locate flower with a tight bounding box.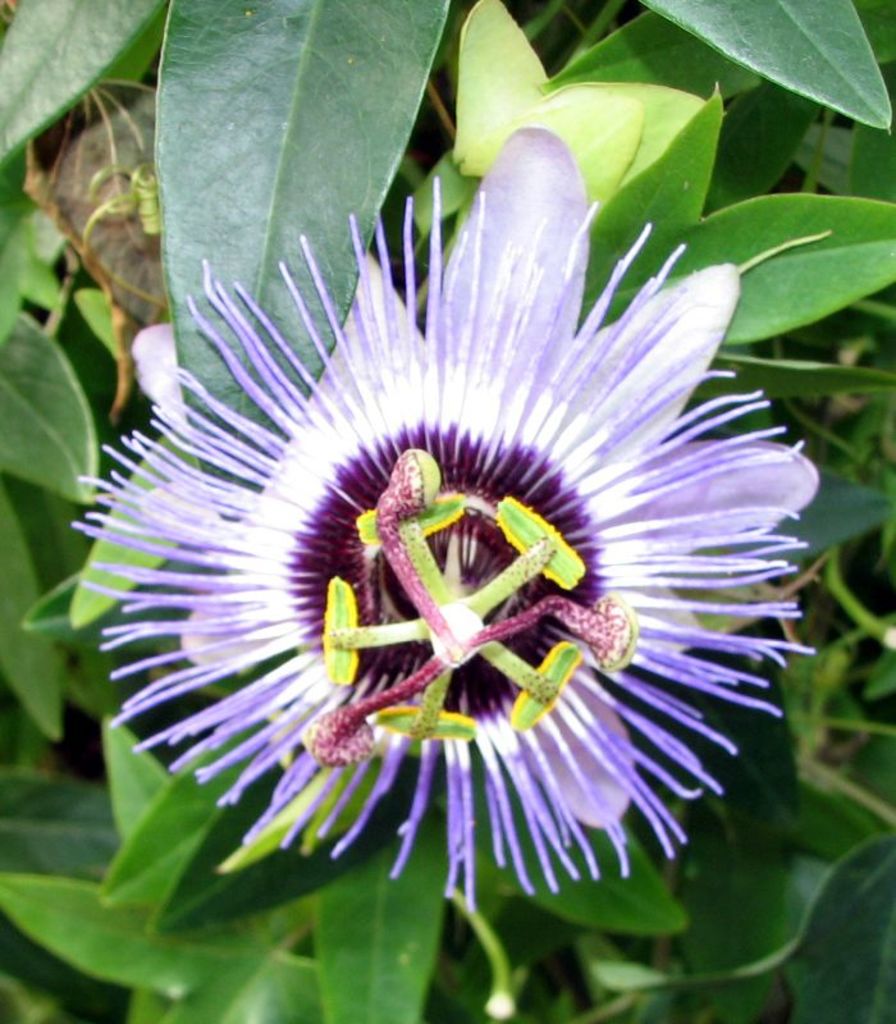
x1=63 y1=122 x2=819 y2=915.
